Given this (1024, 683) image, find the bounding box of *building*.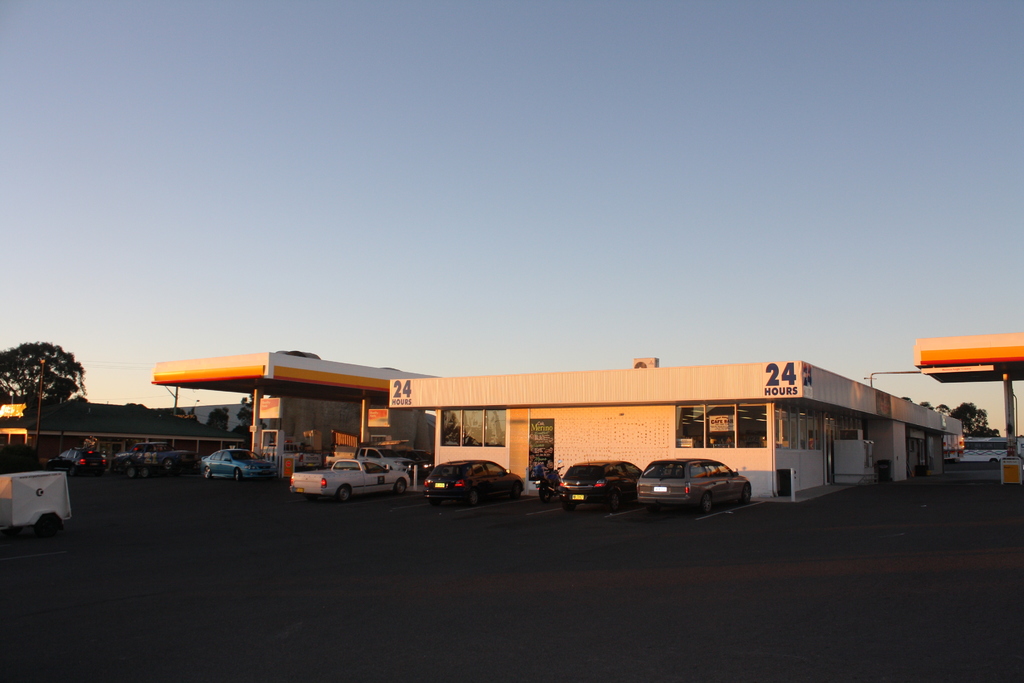
bbox(147, 347, 426, 470).
